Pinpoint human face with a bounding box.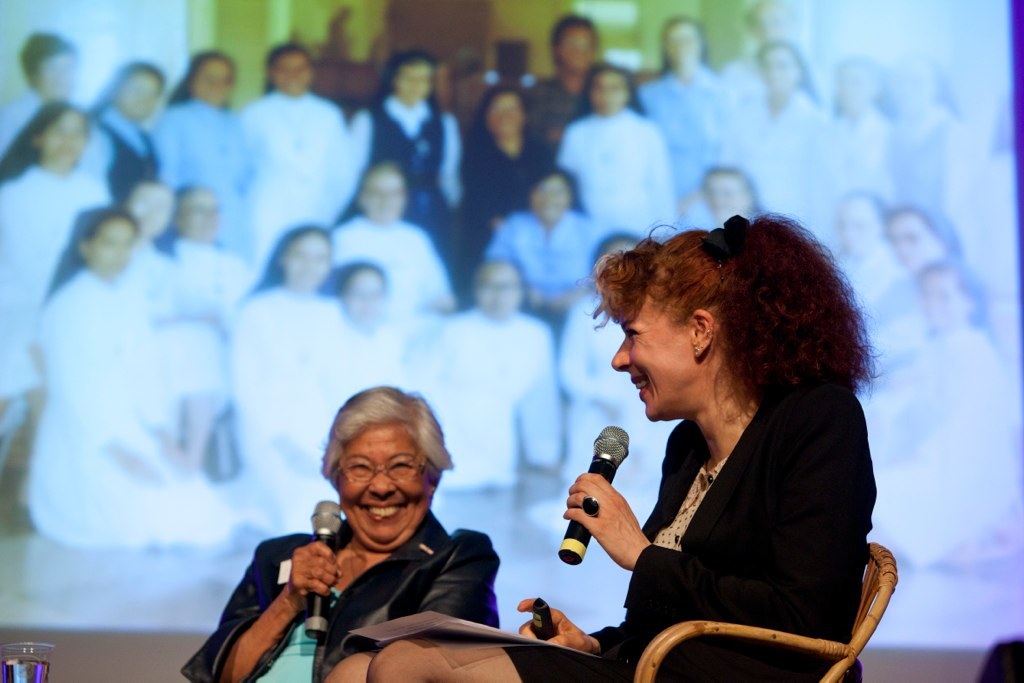
box(488, 94, 522, 137).
